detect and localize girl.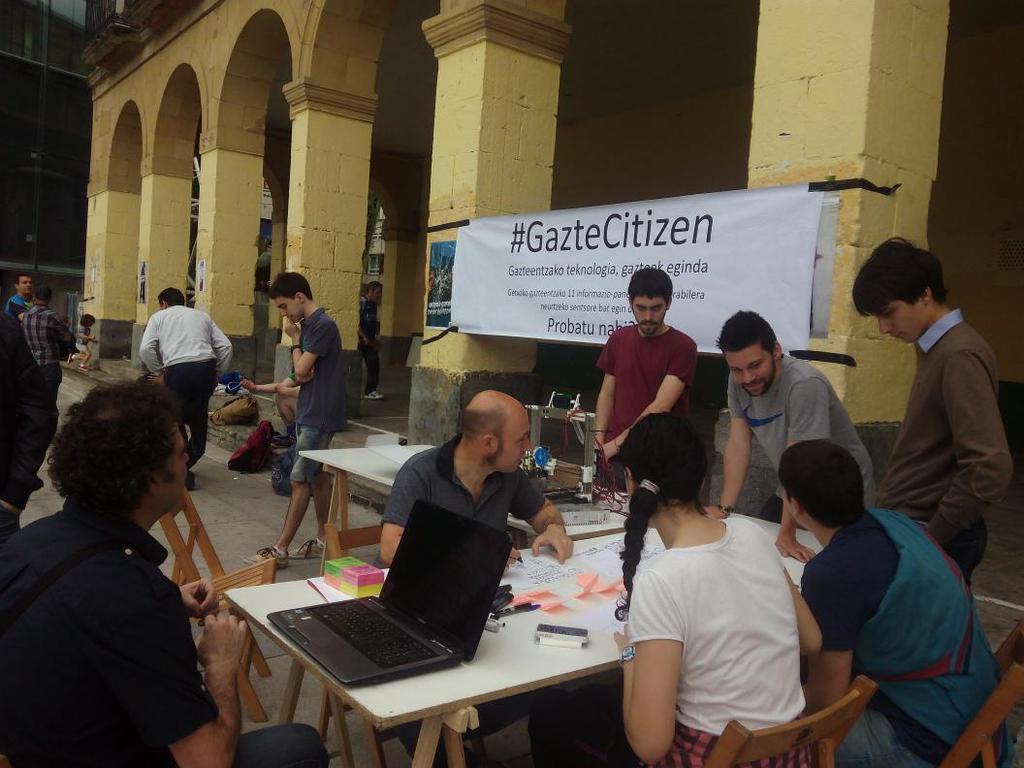
Localized at left=65, top=314, right=100, bottom=371.
